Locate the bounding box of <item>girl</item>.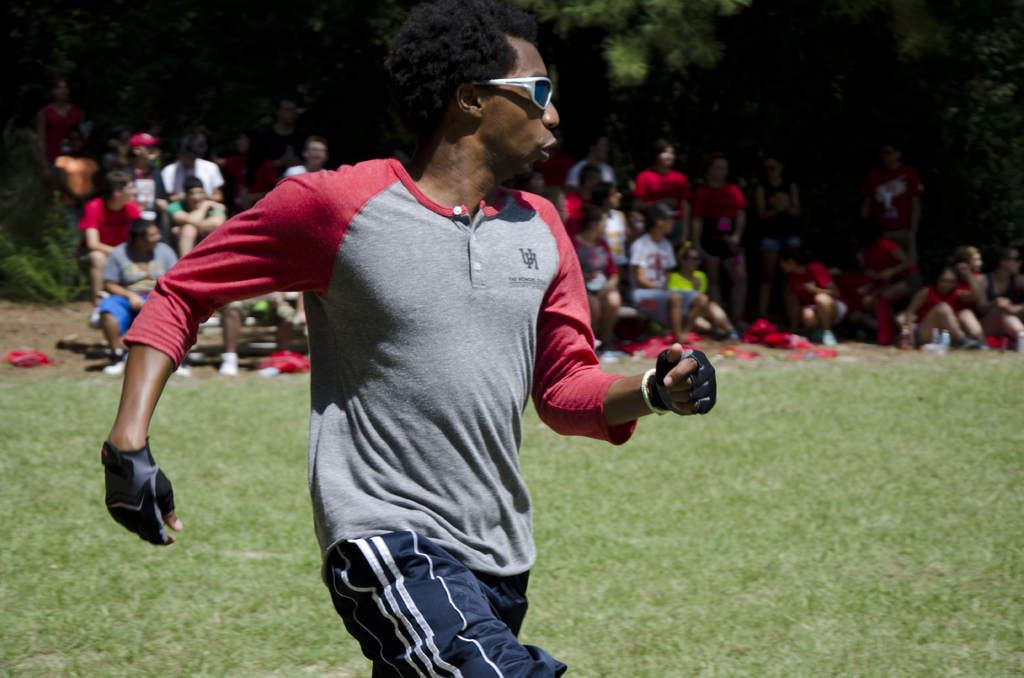
Bounding box: <bbox>570, 202, 621, 346</bbox>.
